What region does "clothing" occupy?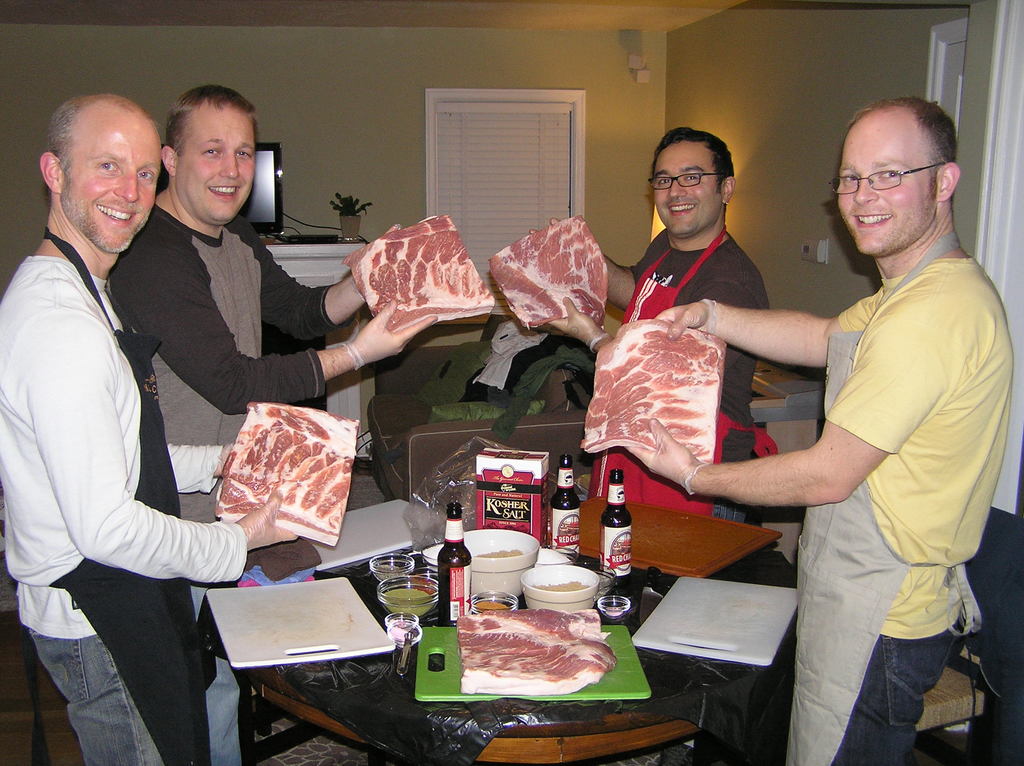
BBox(108, 196, 338, 532).
